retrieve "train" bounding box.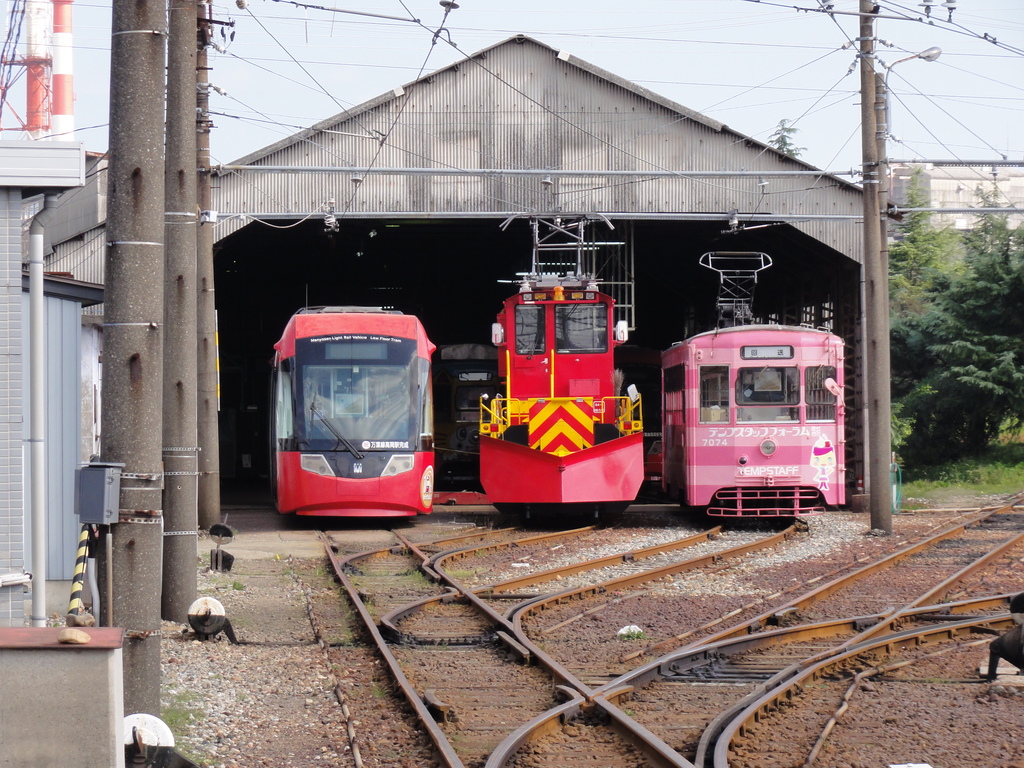
Bounding box: [272,305,435,524].
